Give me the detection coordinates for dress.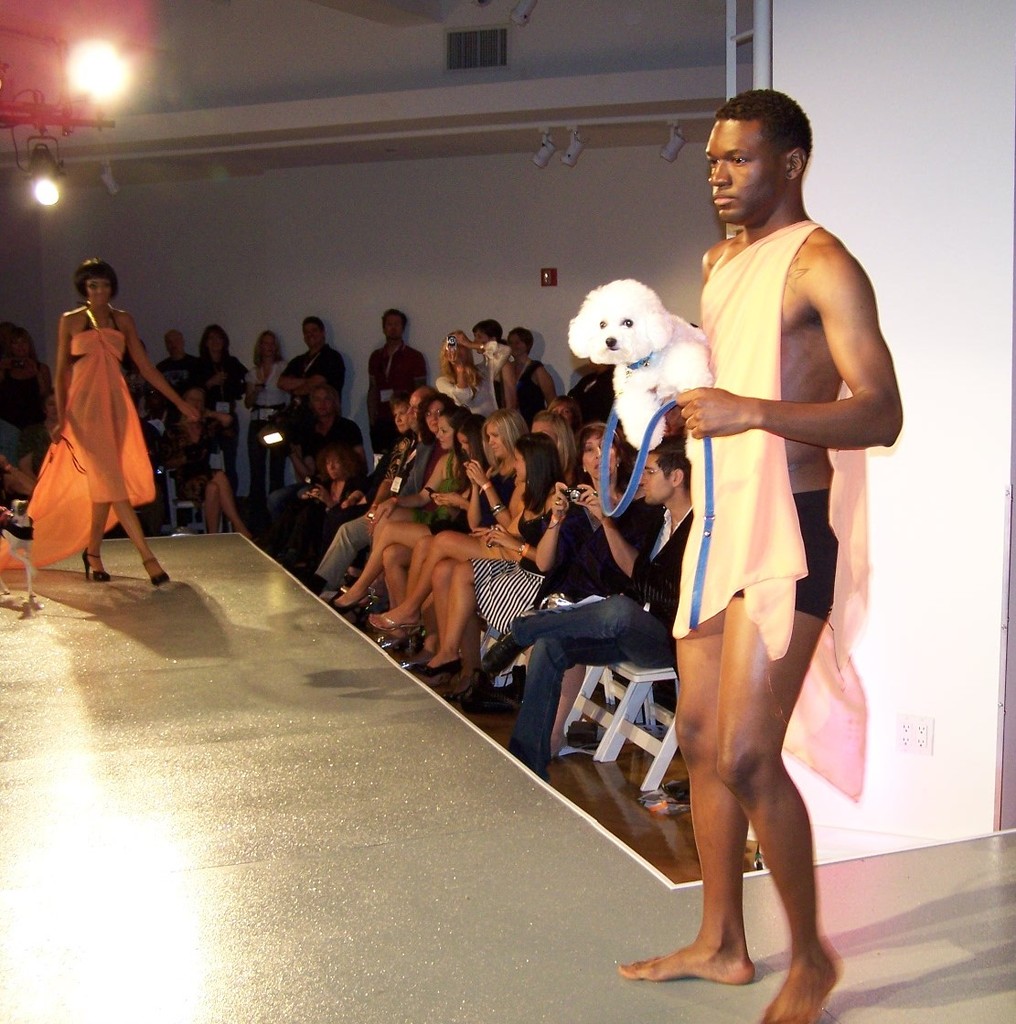
27:307:153:565.
